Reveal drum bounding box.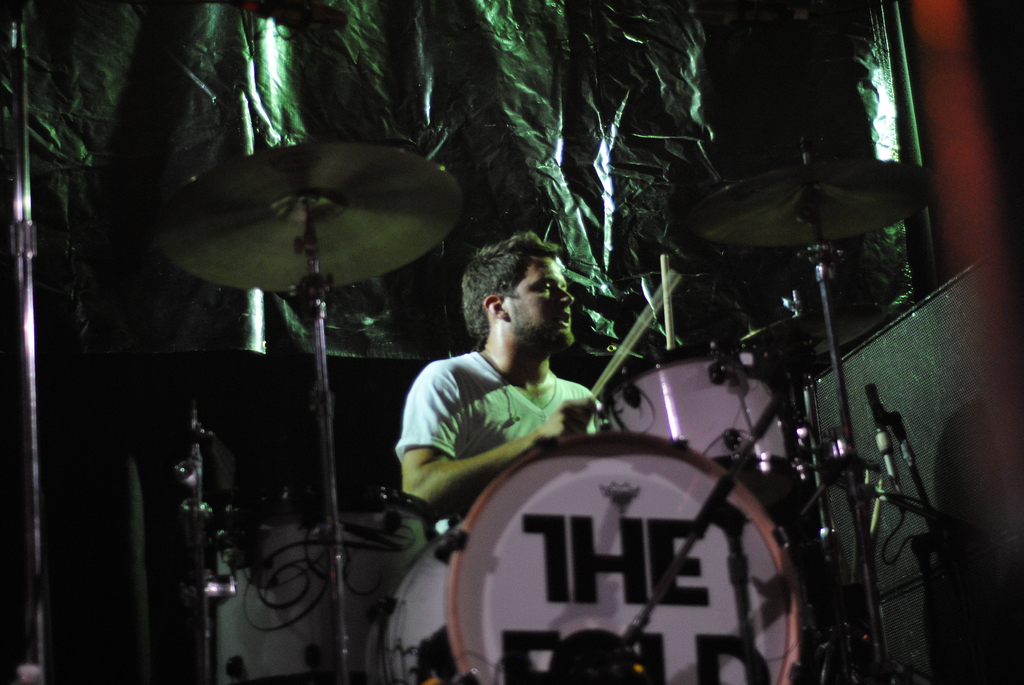
Revealed: box=[368, 430, 798, 684].
